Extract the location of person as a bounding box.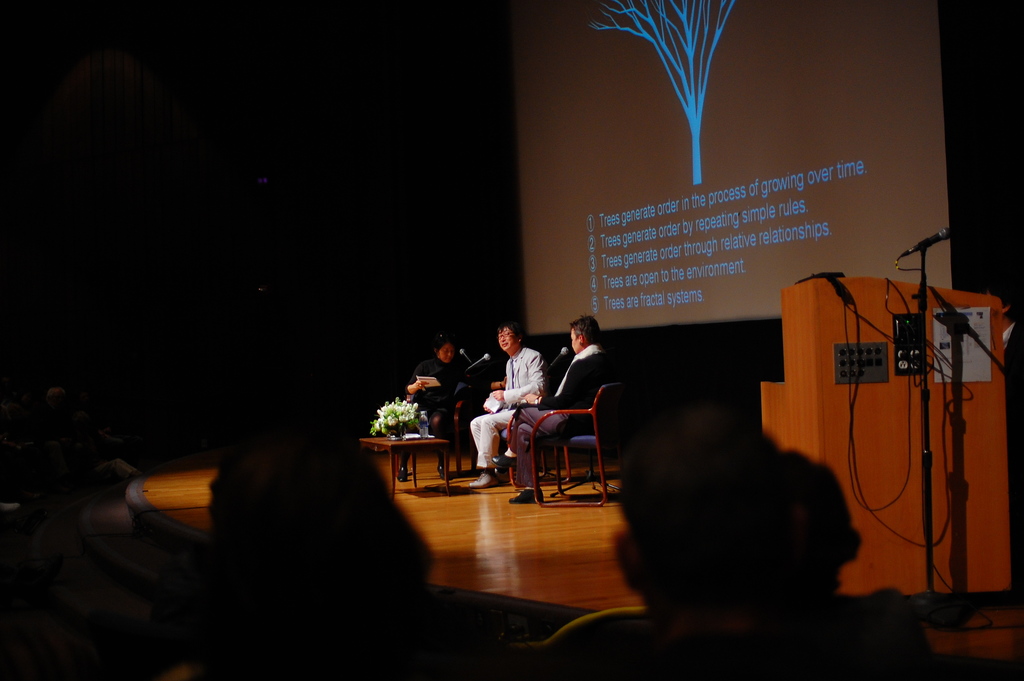
box(410, 329, 472, 476).
